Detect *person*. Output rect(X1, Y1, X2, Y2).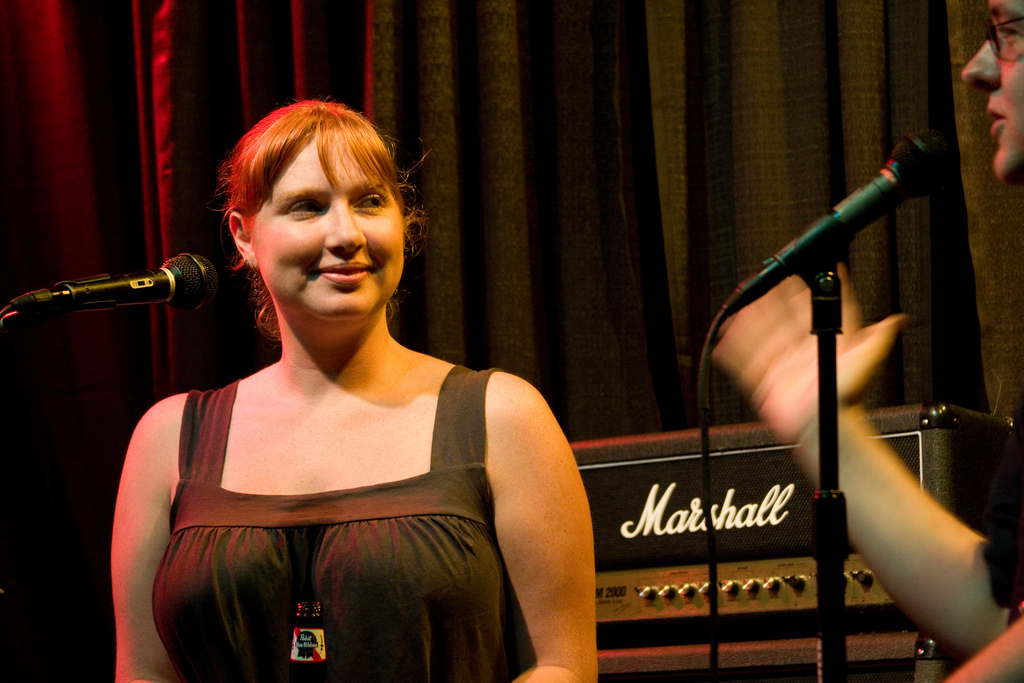
rect(110, 95, 599, 682).
